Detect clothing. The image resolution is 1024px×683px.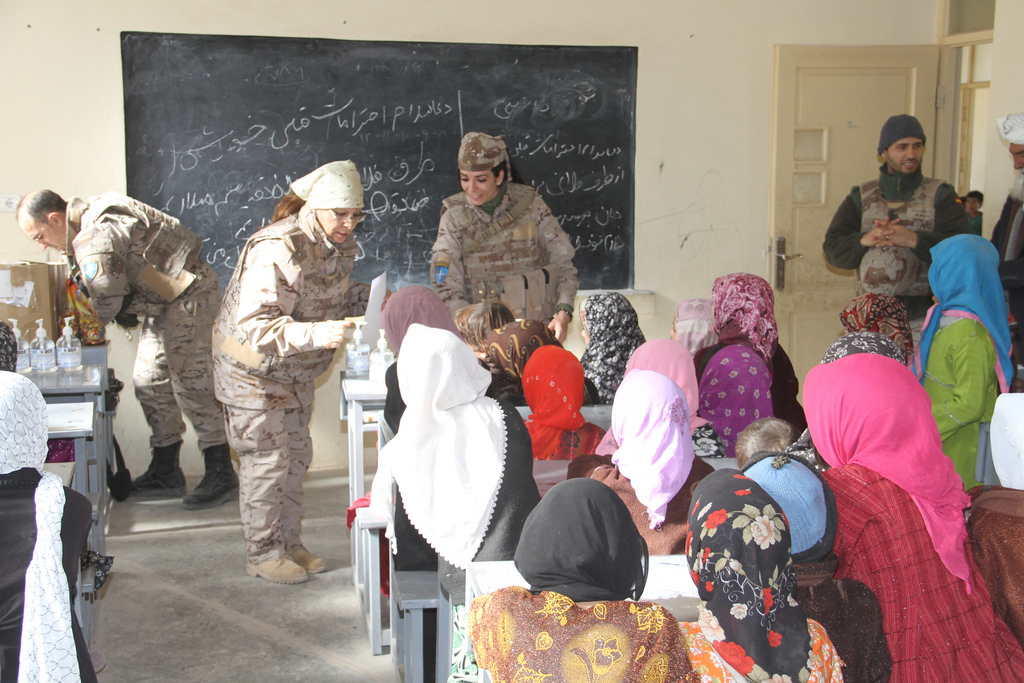
region(627, 343, 723, 458).
